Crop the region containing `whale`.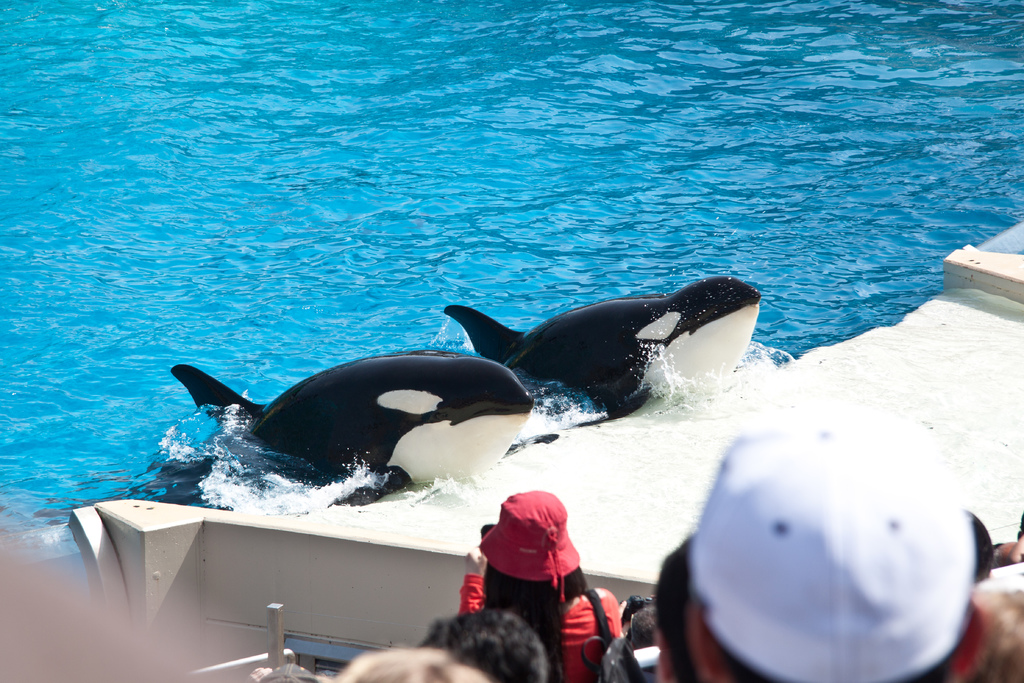
Crop region: [169,341,532,504].
